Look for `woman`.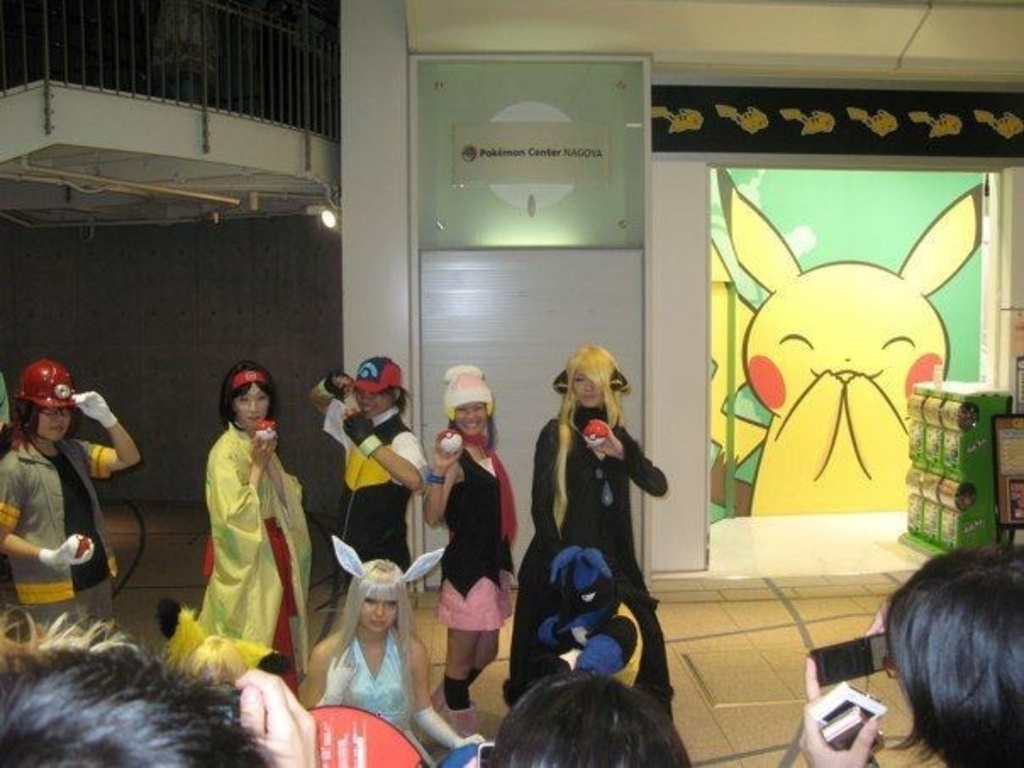
Found: x1=312 y1=556 x2=487 y2=766.
